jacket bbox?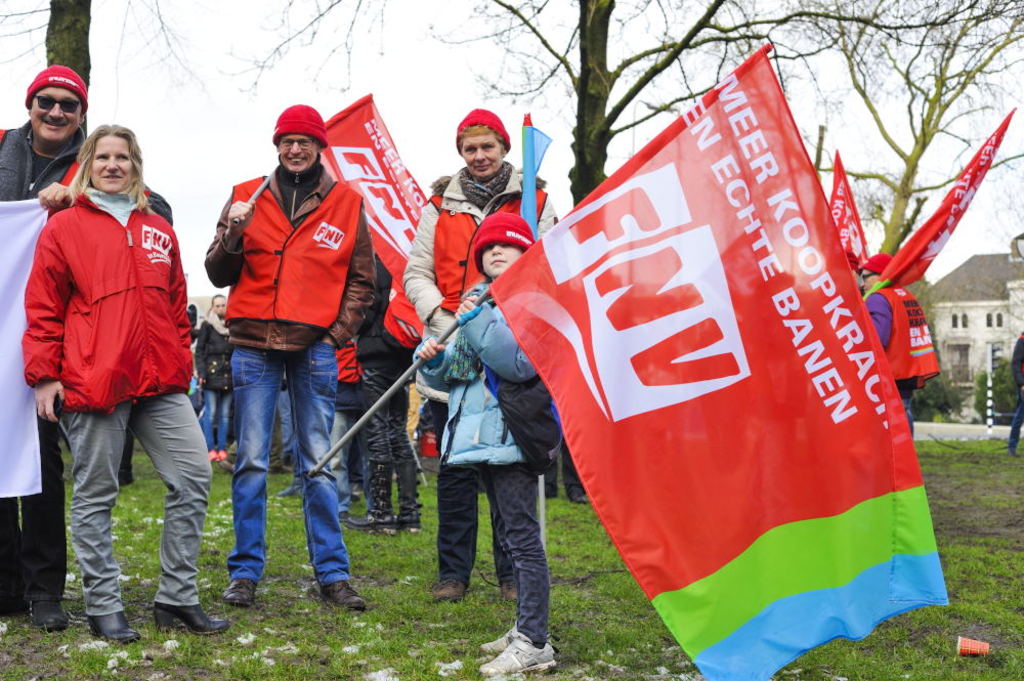
[24,170,188,426]
